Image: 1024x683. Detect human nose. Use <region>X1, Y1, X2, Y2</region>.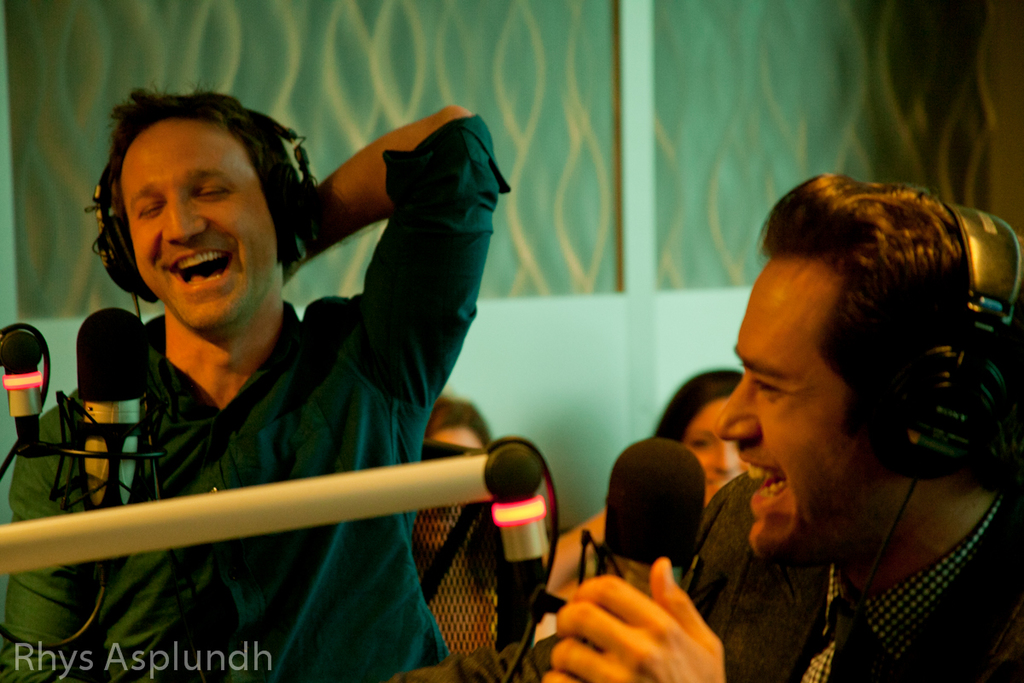
<region>713, 375, 761, 441</region>.
